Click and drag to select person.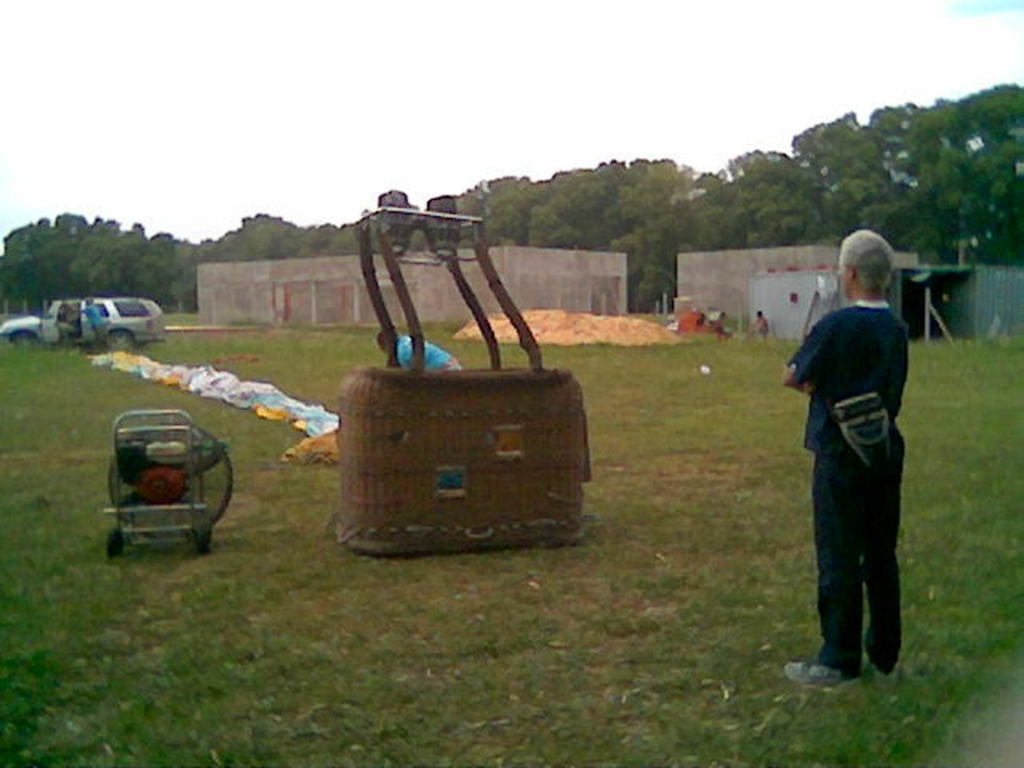
Selection: 373, 326, 464, 373.
